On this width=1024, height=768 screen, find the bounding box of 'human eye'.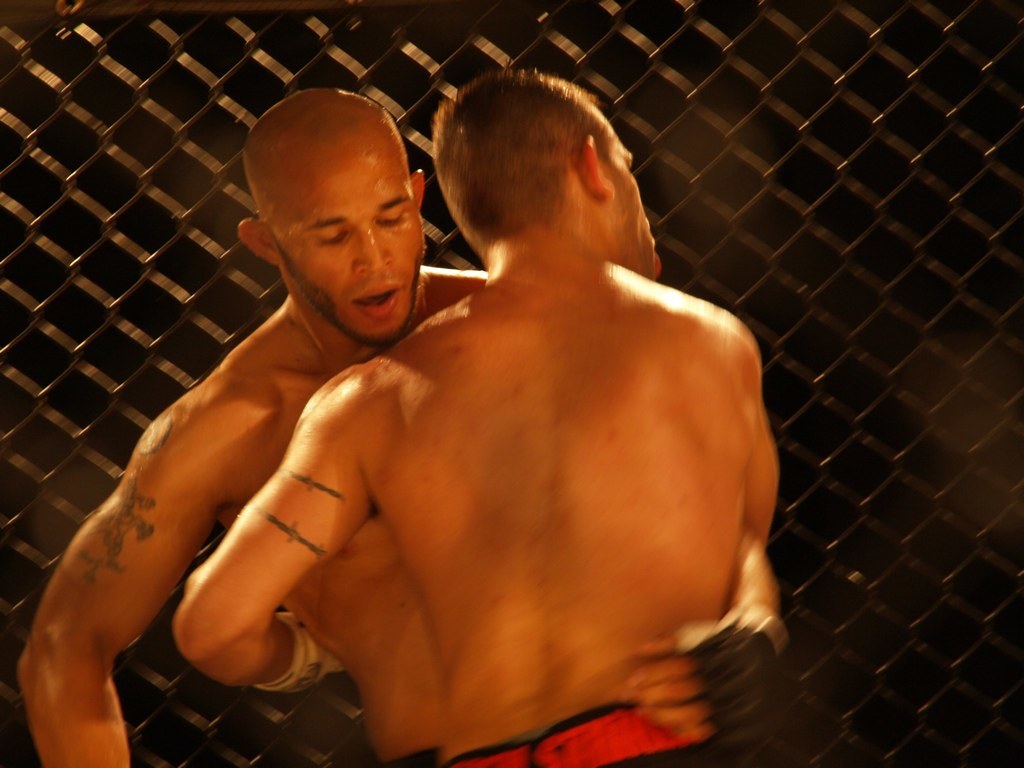
Bounding box: crop(315, 228, 345, 247).
